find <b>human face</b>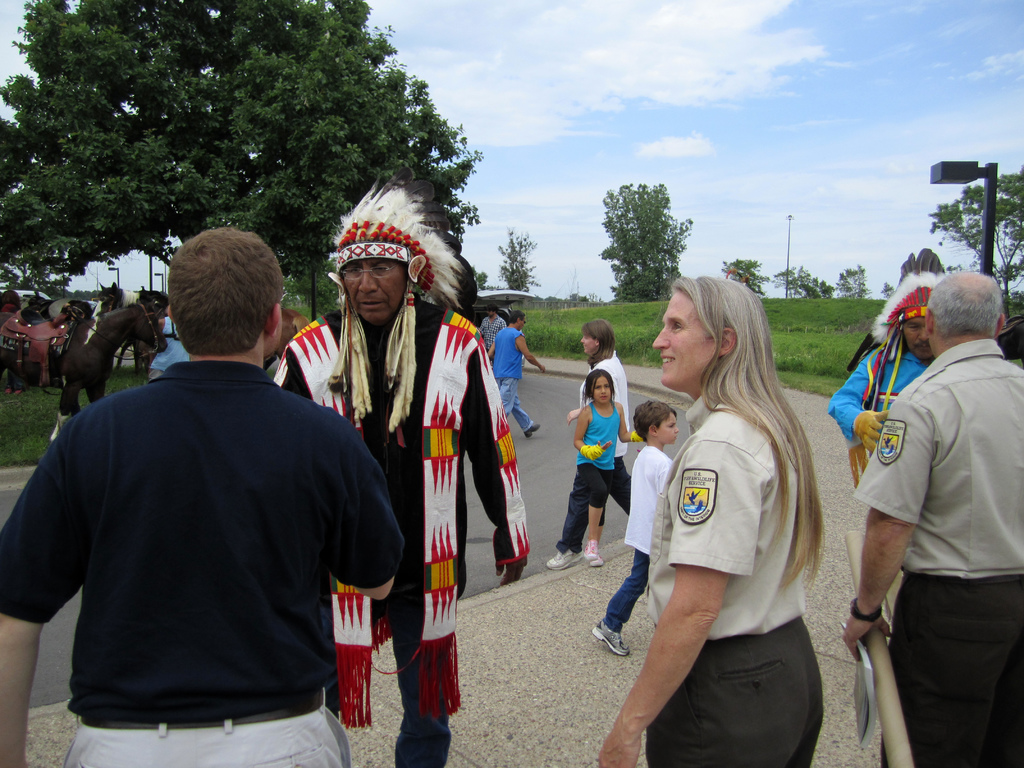
left=904, top=318, right=931, bottom=359
